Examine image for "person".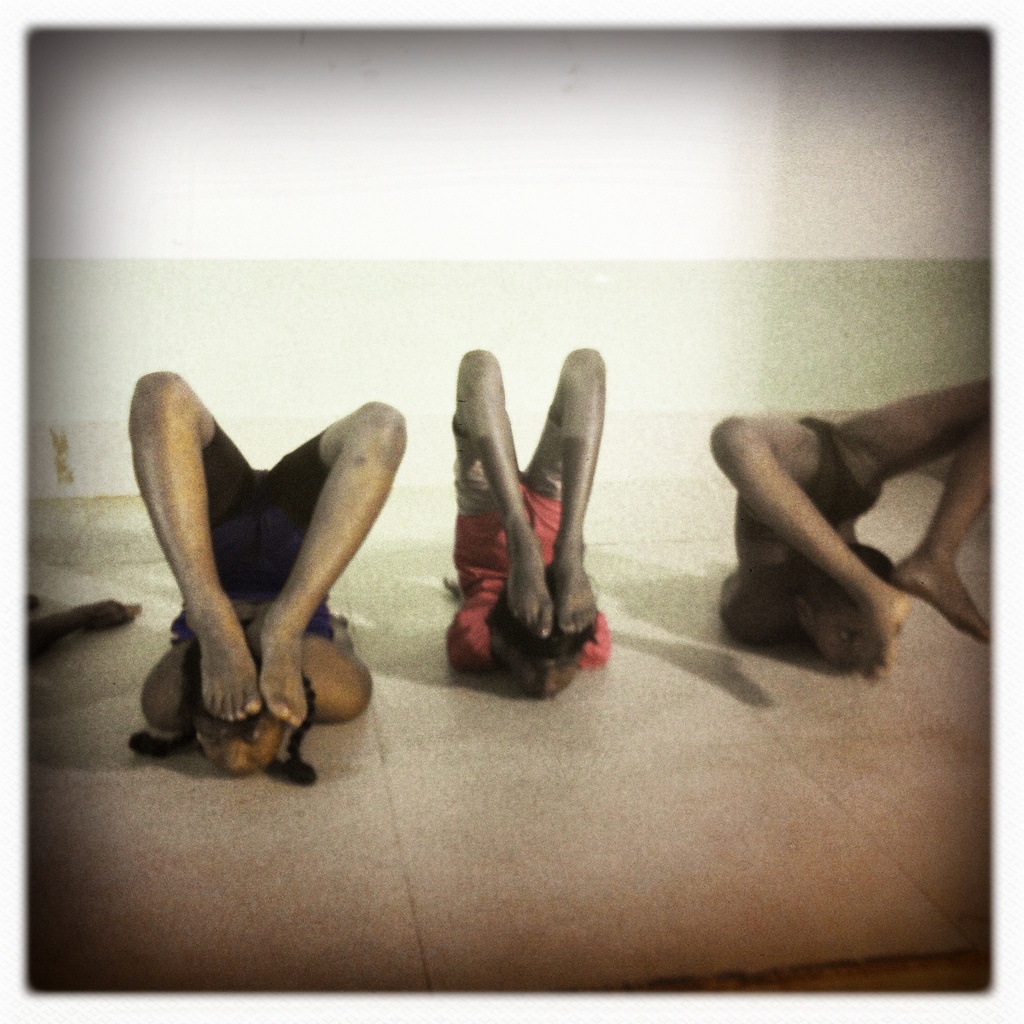
Examination result: locate(703, 295, 1018, 685).
